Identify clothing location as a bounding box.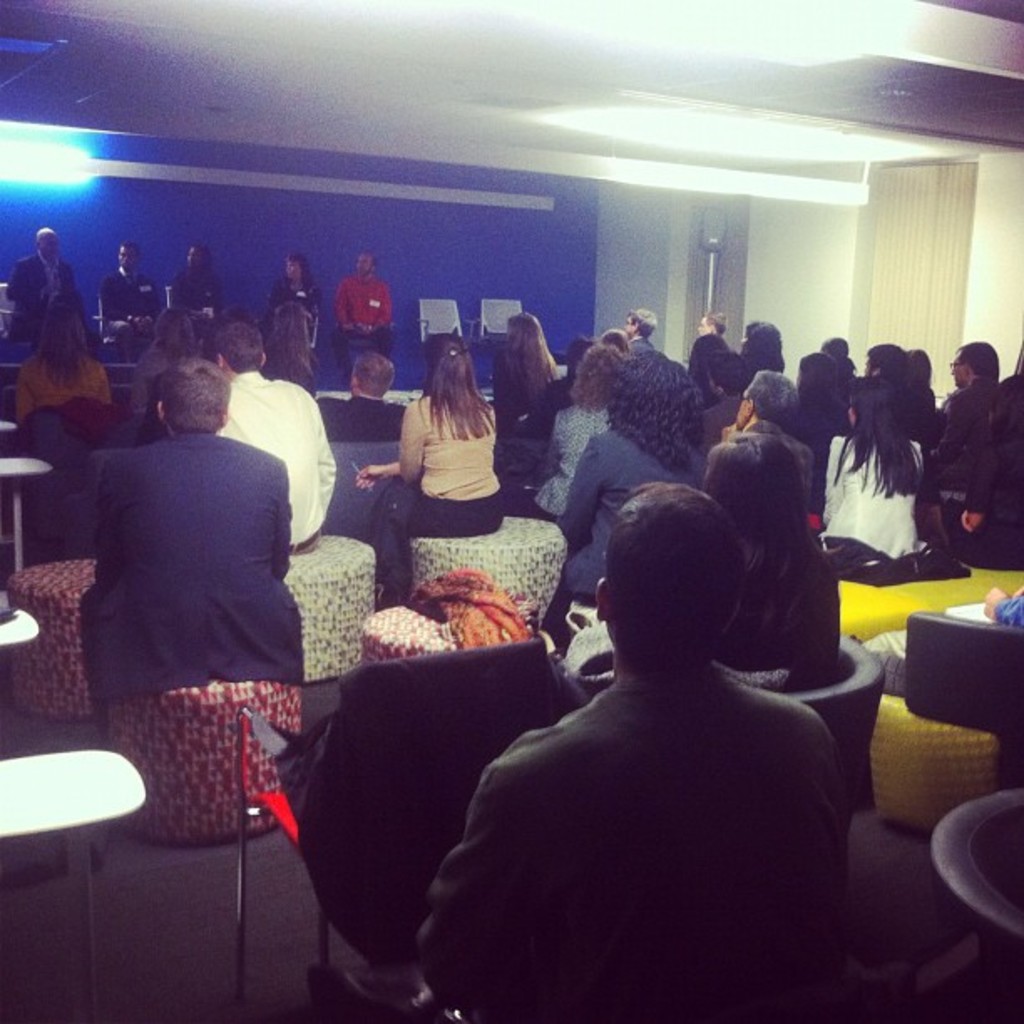
bbox=[82, 348, 318, 745].
